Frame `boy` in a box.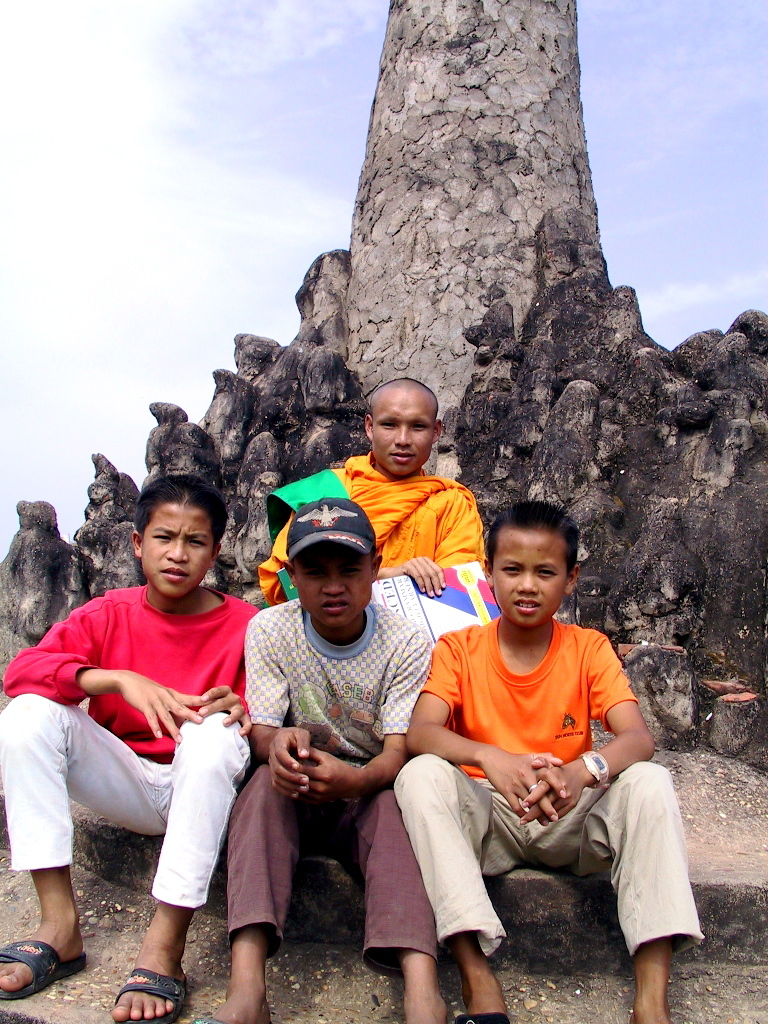
{"x1": 222, "y1": 492, "x2": 441, "y2": 1023}.
